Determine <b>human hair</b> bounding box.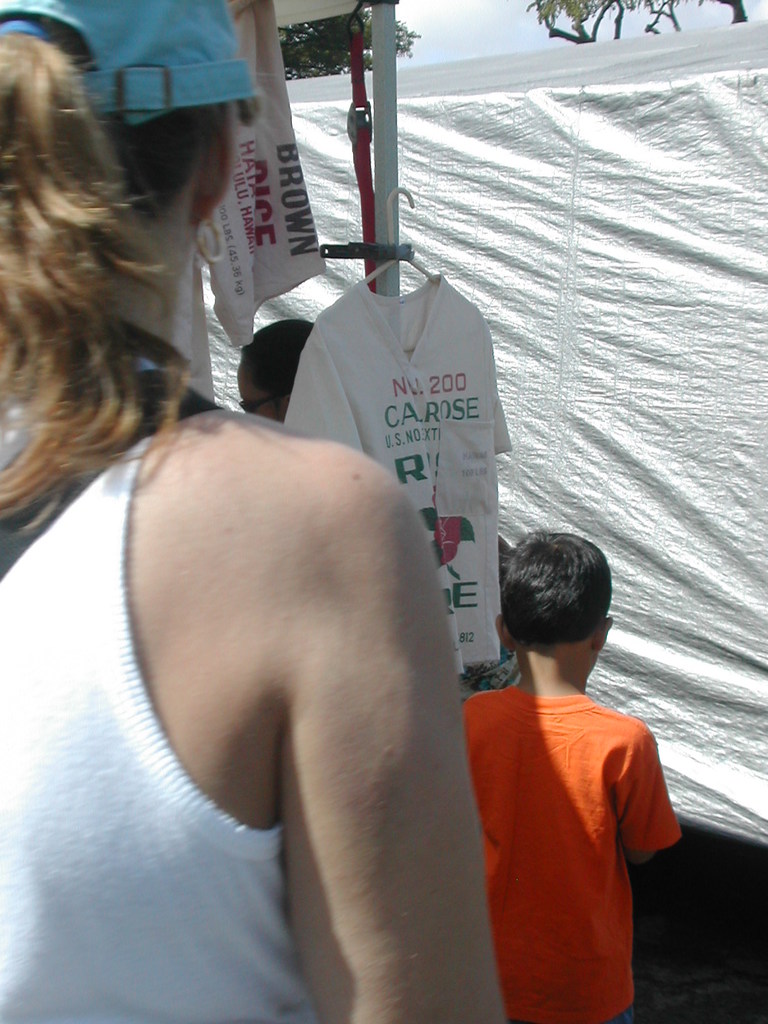
Determined: (left=499, top=533, right=611, bottom=650).
